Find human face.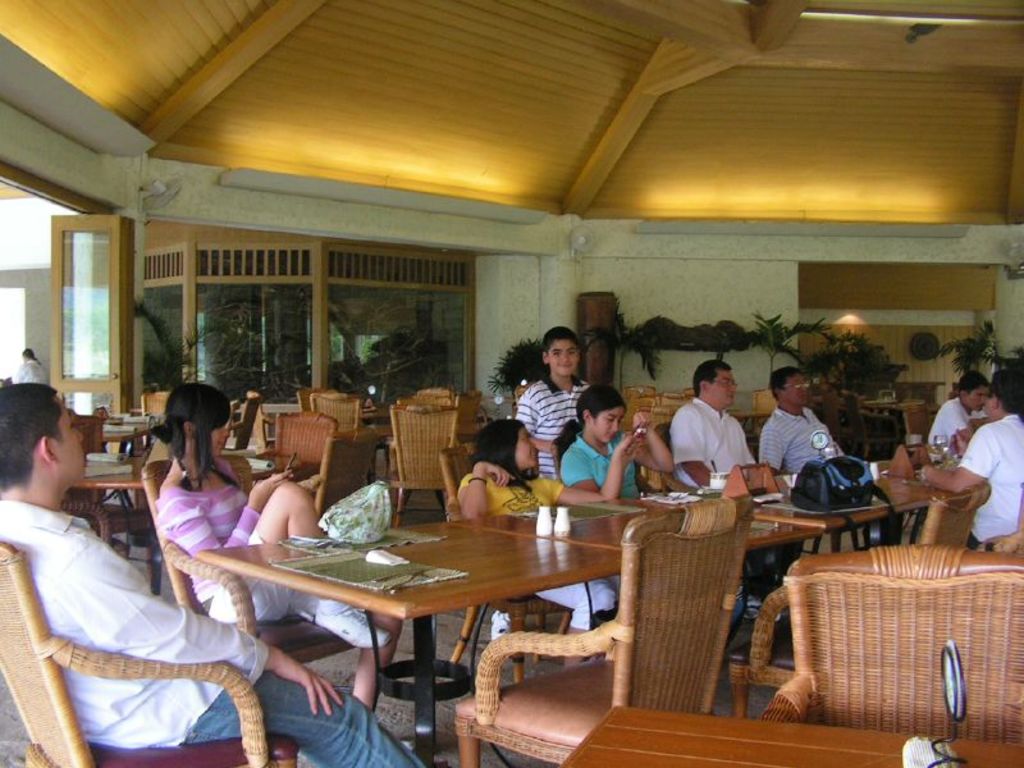
714 366 735 410.
